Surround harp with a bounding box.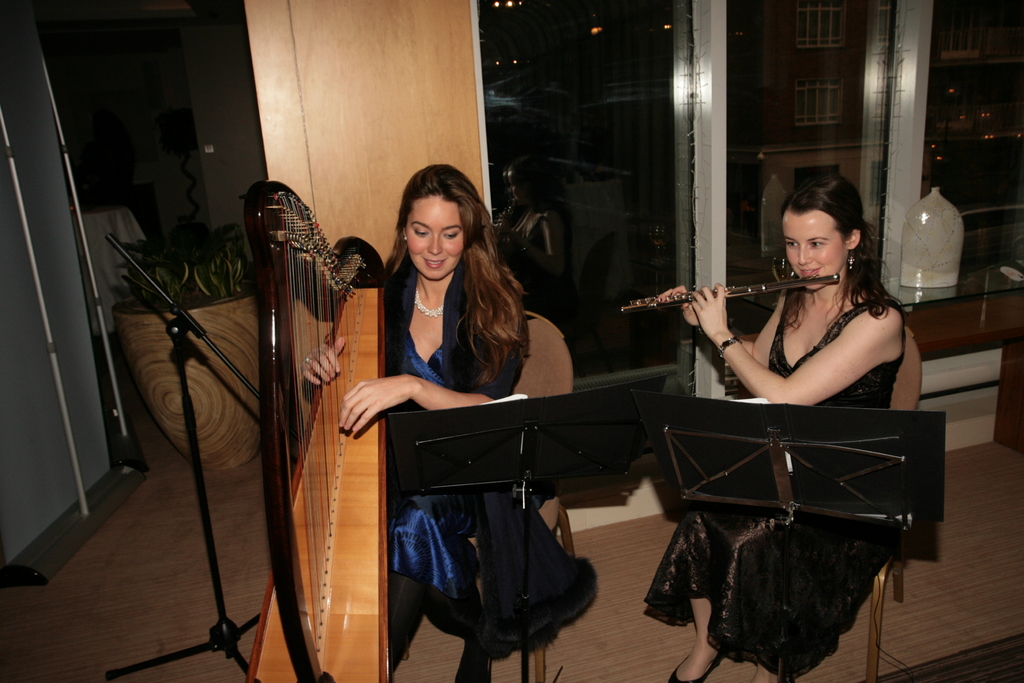
<bbox>243, 183, 395, 682</bbox>.
